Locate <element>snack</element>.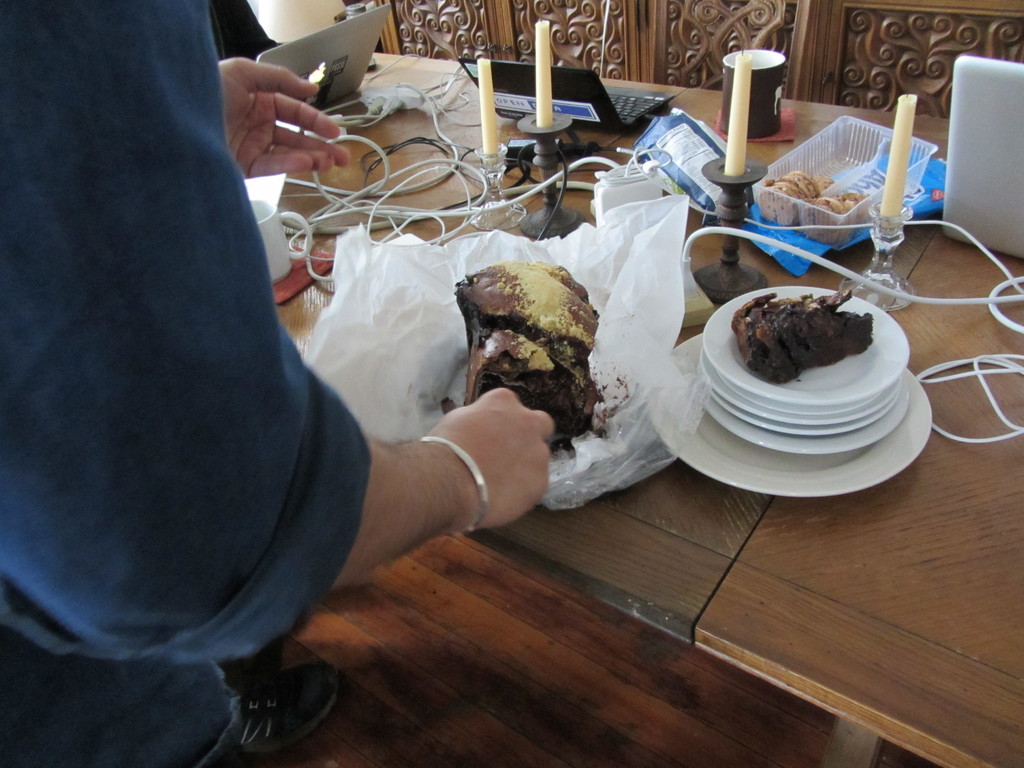
Bounding box: bbox=(731, 290, 872, 383).
